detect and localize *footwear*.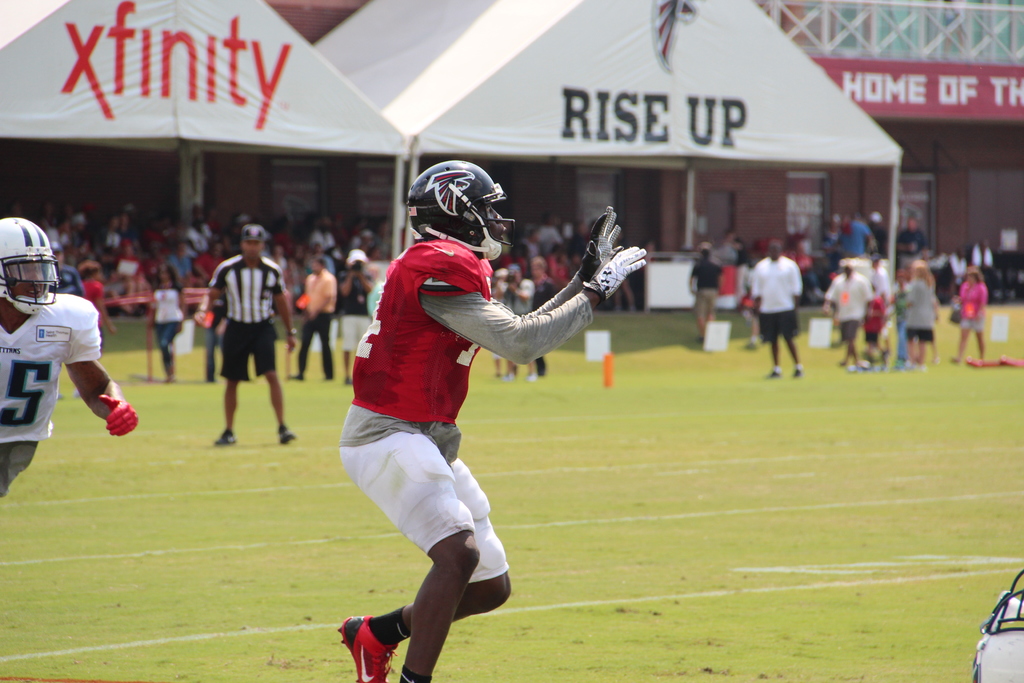
Localized at 274 424 296 446.
